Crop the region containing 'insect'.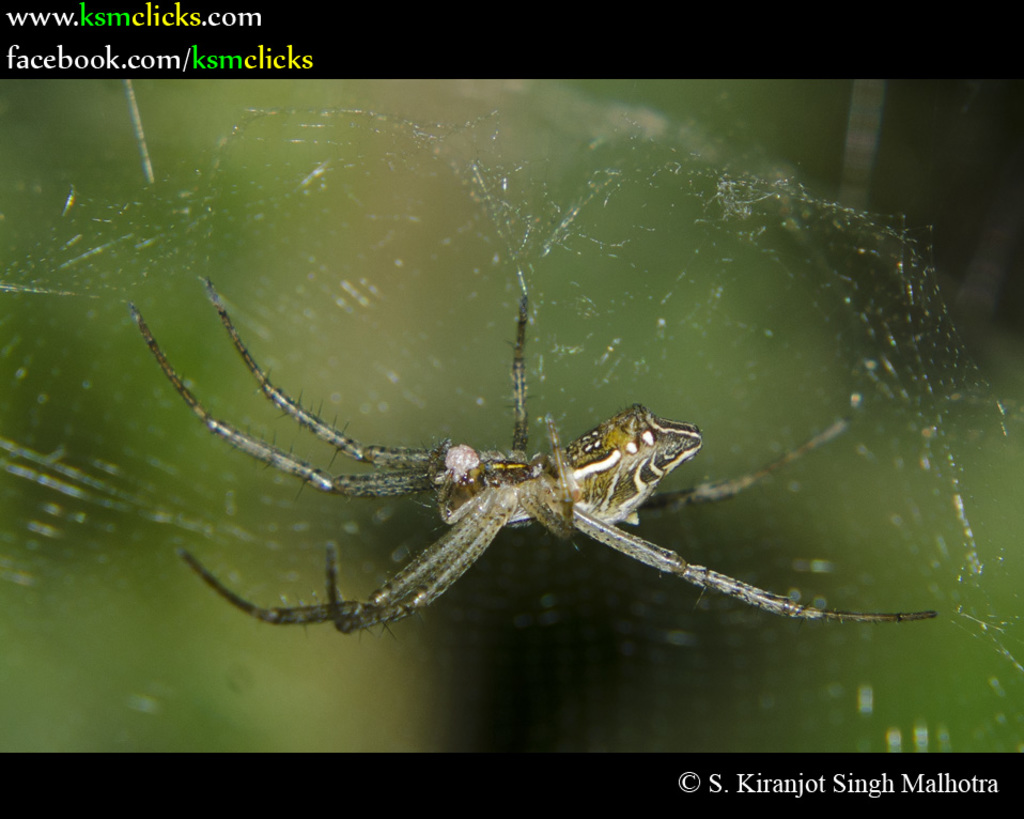
Crop region: (129,285,935,638).
